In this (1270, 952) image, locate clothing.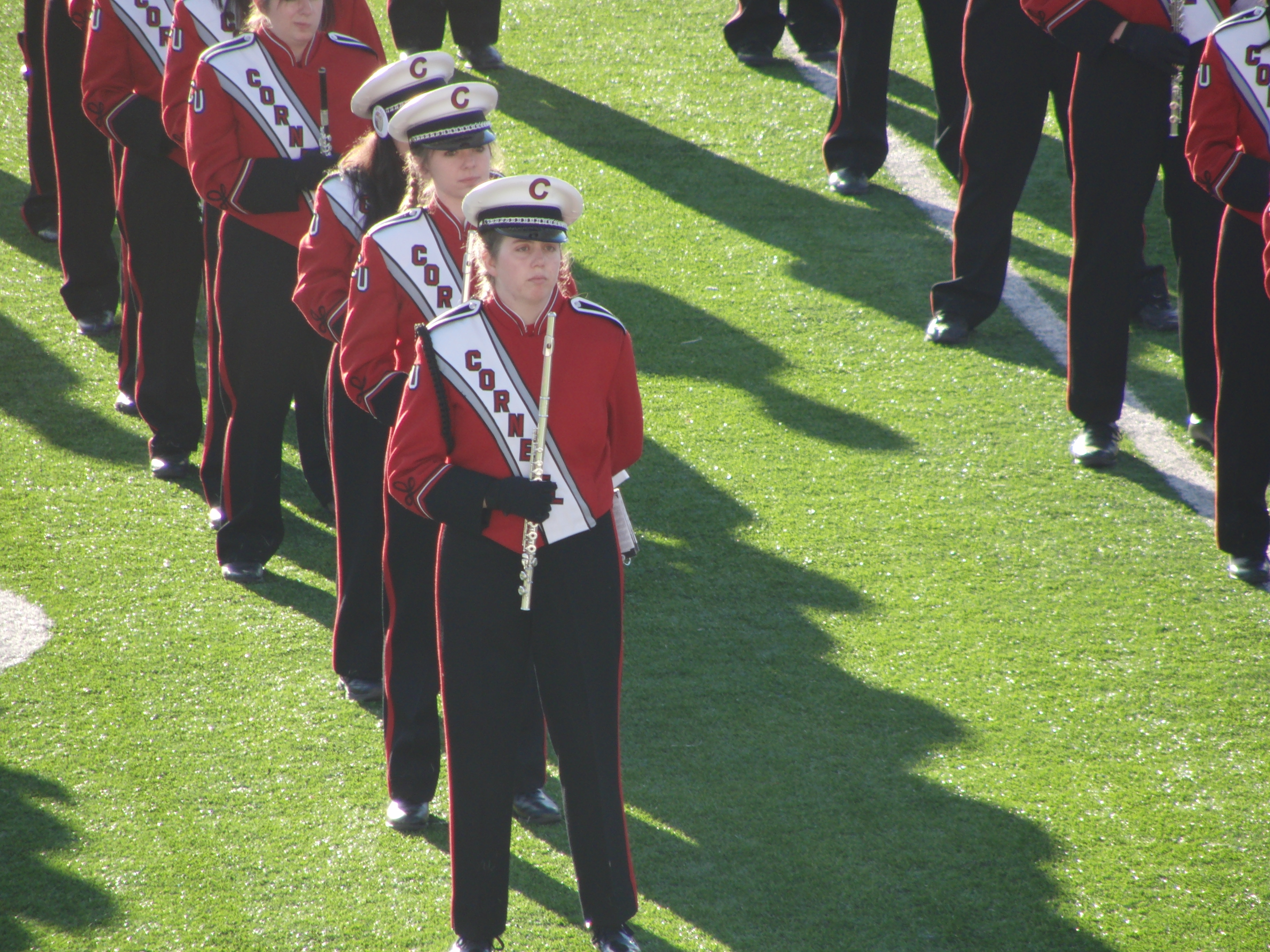
Bounding box: [5, 0, 18, 80].
